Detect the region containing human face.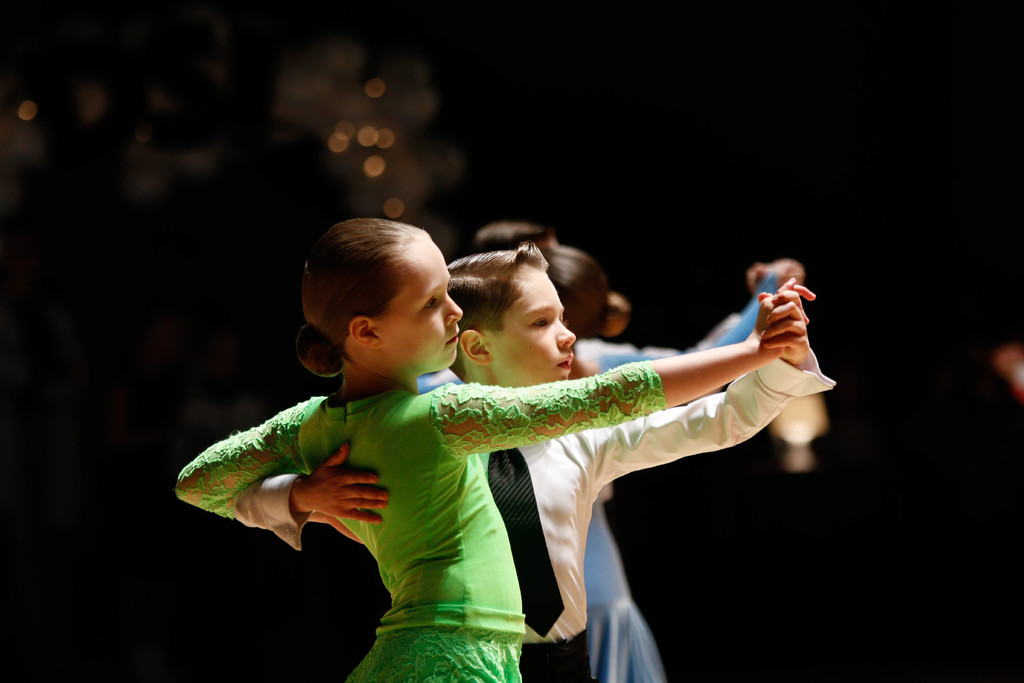
region(382, 240, 462, 373).
